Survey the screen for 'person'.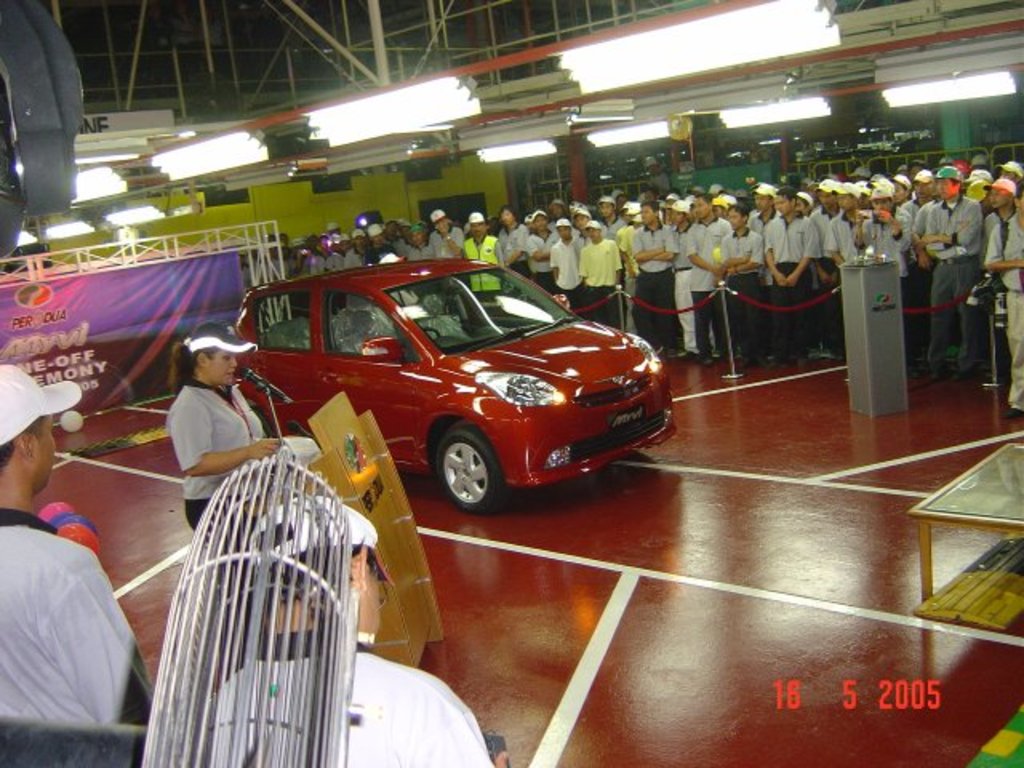
Survey found: rect(486, 200, 534, 277).
